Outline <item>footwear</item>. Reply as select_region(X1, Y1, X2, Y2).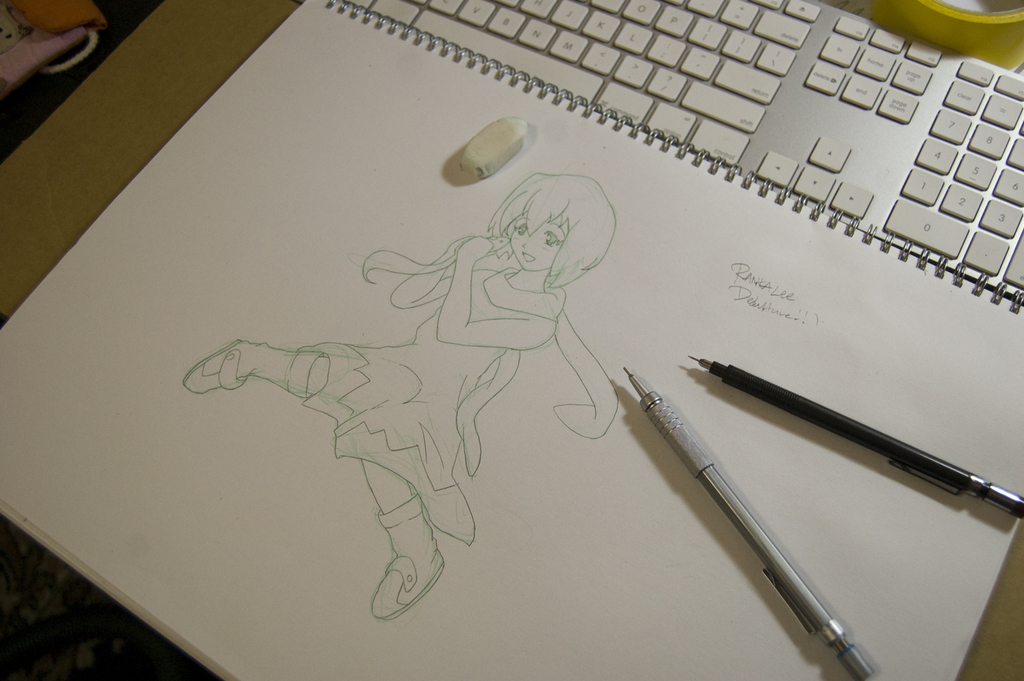
select_region(188, 347, 326, 400).
